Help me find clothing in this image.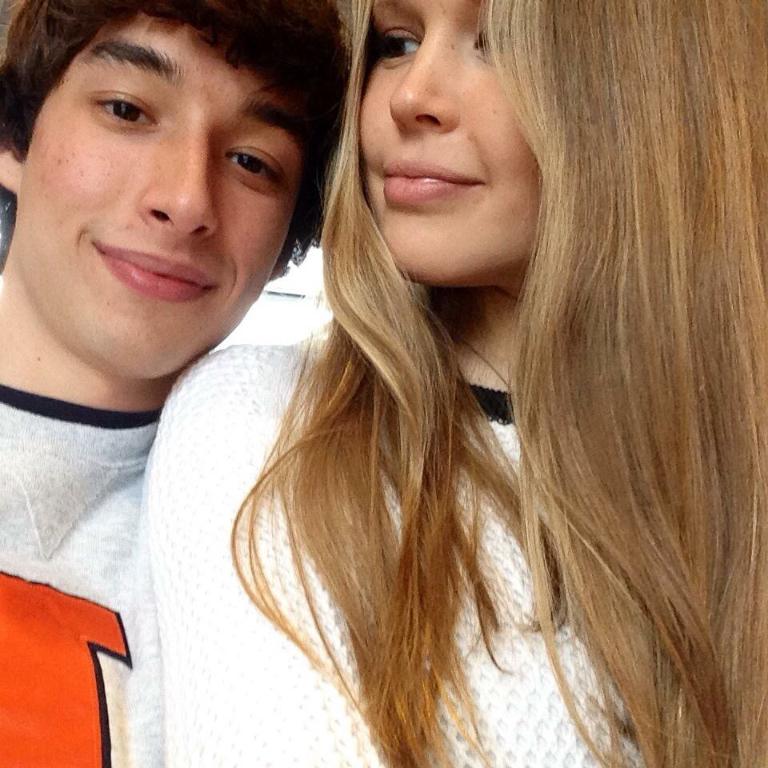
Found it: detection(141, 344, 671, 767).
